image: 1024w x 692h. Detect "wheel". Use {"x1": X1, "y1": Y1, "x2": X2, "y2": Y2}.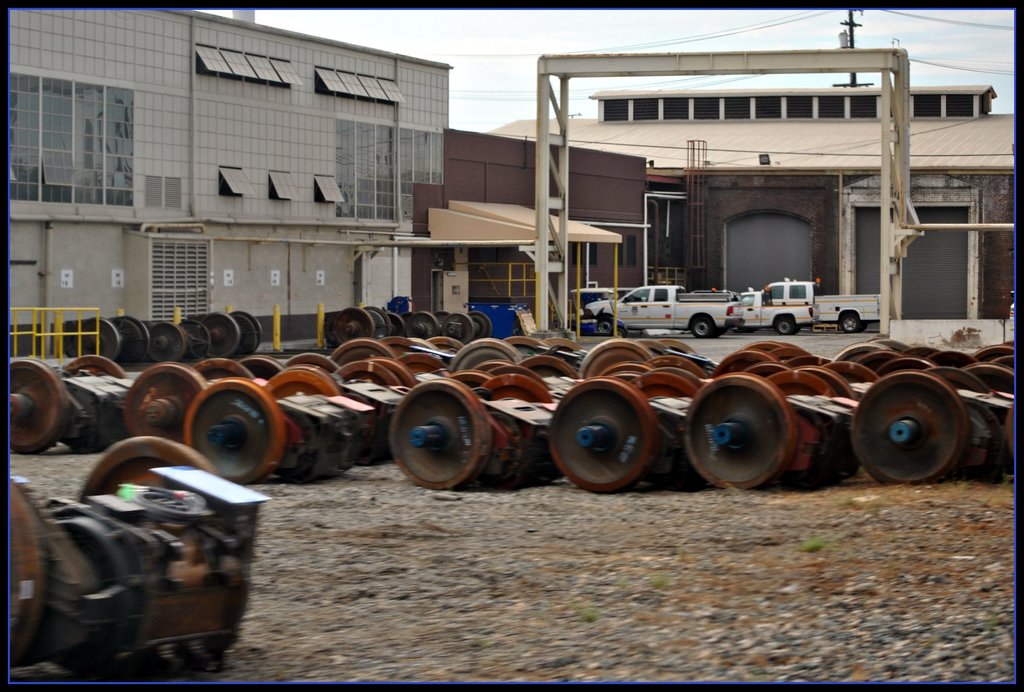
{"x1": 81, "y1": 317, "x2": 118, "y2": 358}.
